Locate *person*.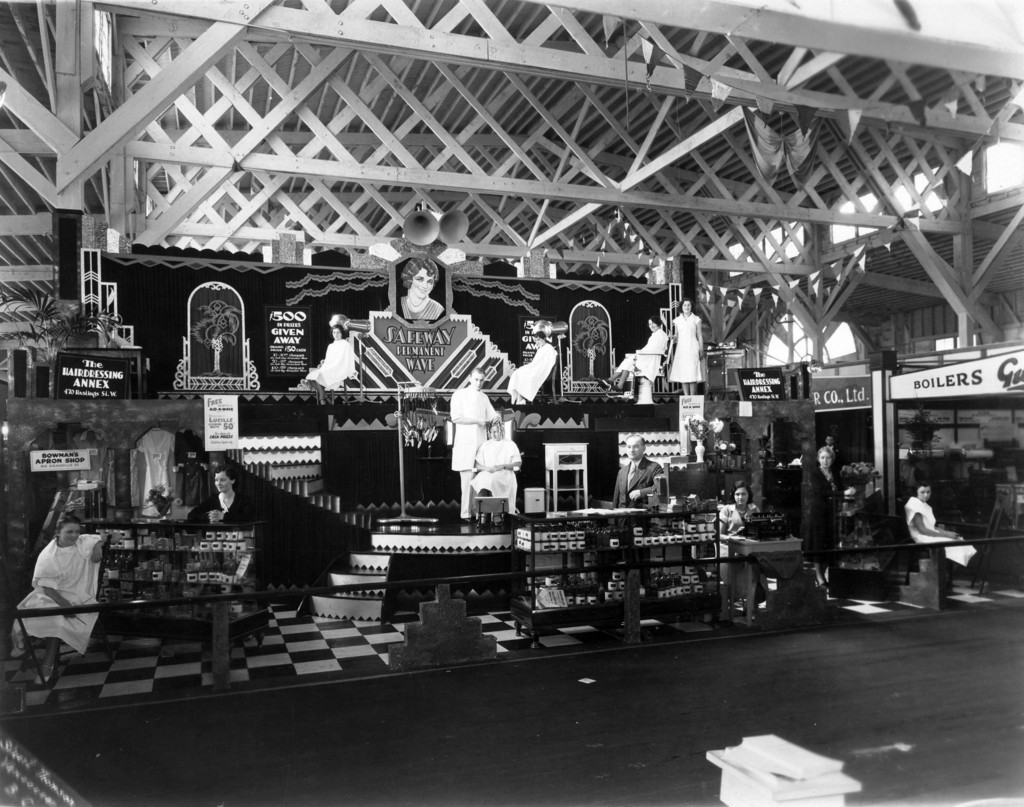
Bounding box: [598,312,668,394].
